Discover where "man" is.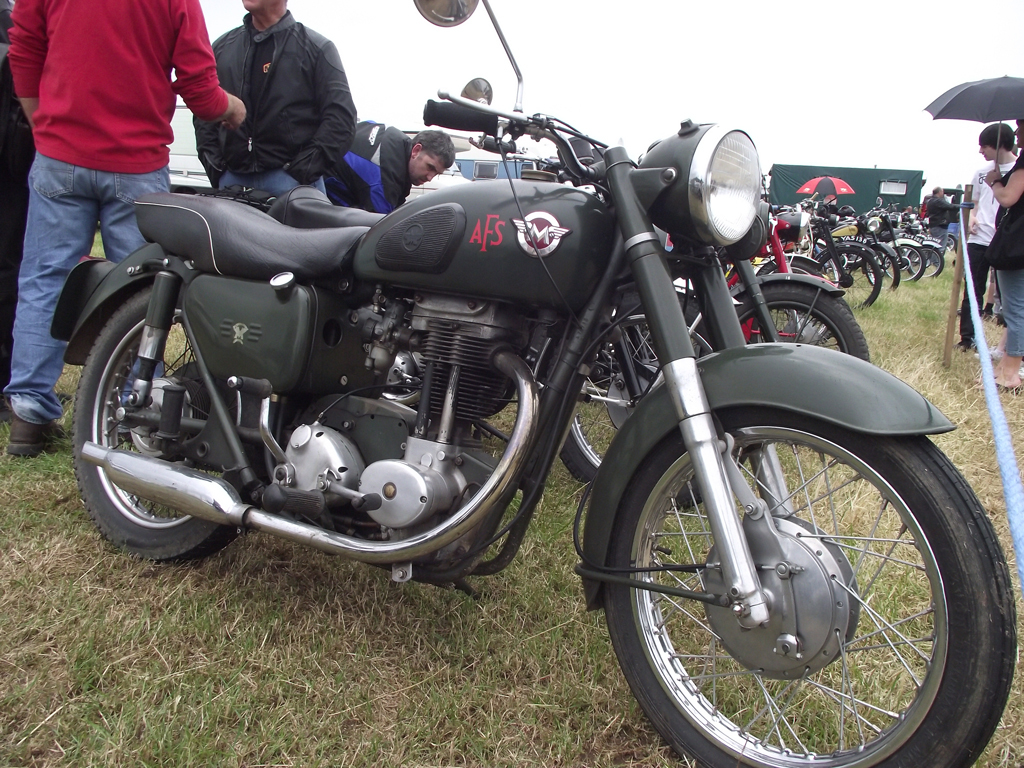
Discovered at 967,121,1021,346.
